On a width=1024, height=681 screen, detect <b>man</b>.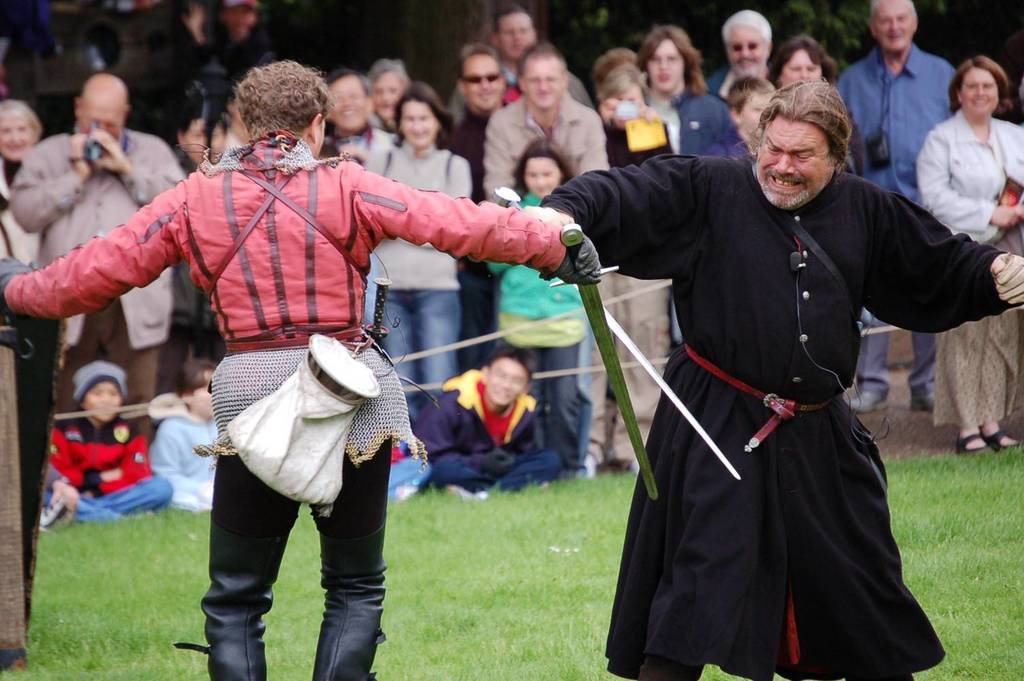
left=478, top=46, right=609, bottom=204.
